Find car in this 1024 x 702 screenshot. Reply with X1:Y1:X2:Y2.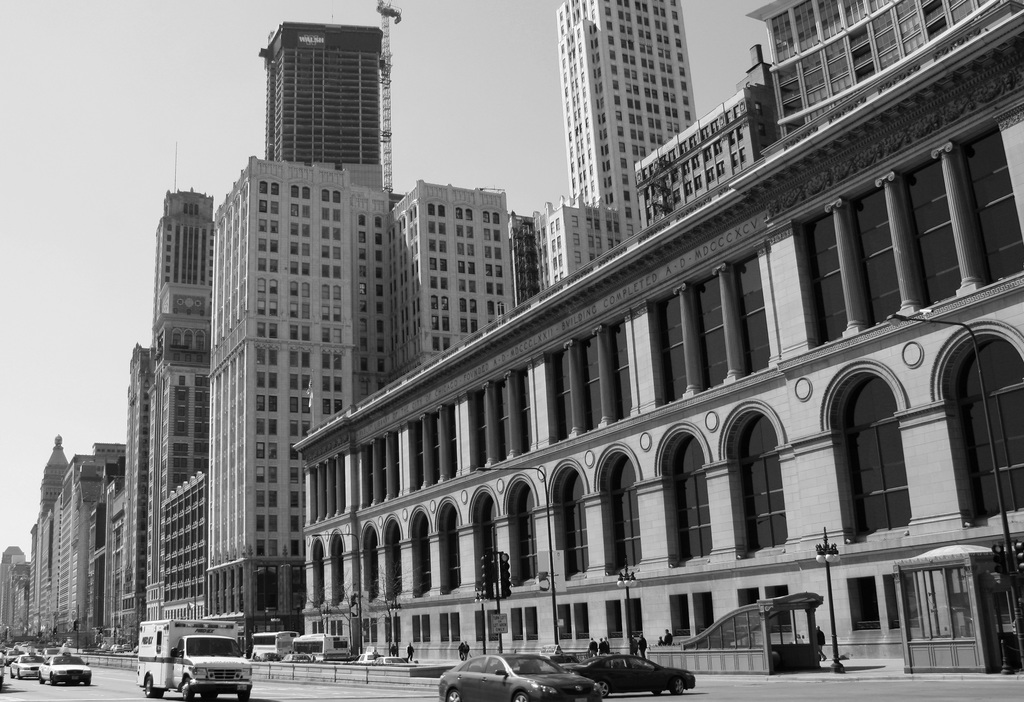
437:648:607:701.
